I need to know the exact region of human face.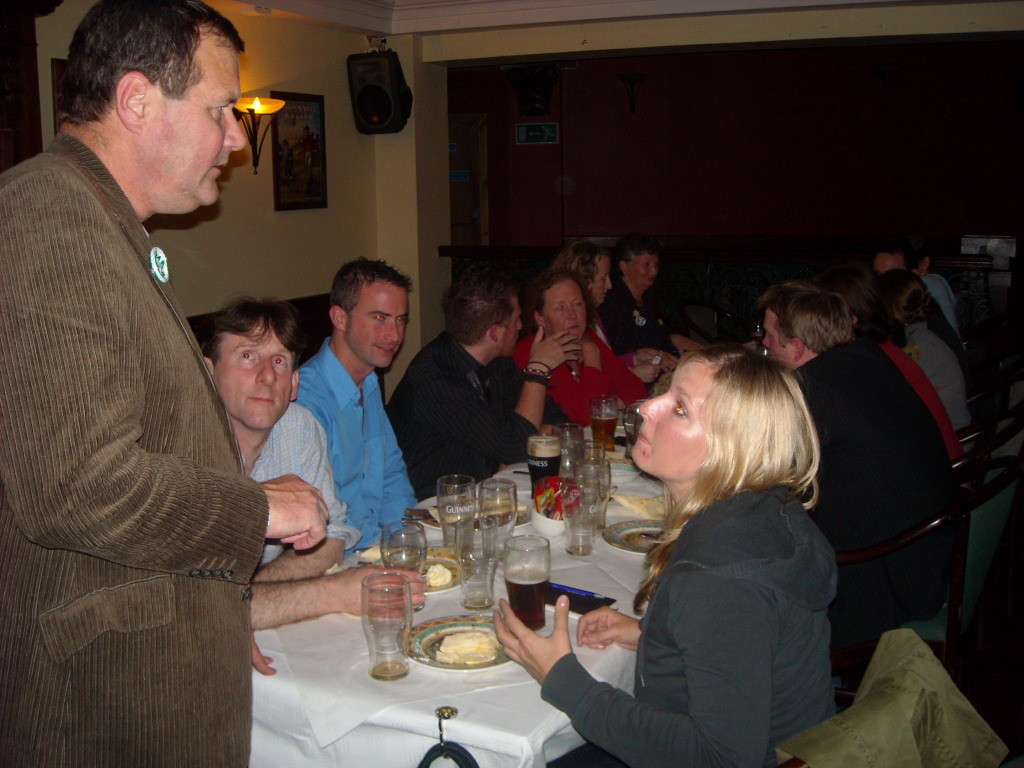
Region: box=[548, 282, 586, 338].
